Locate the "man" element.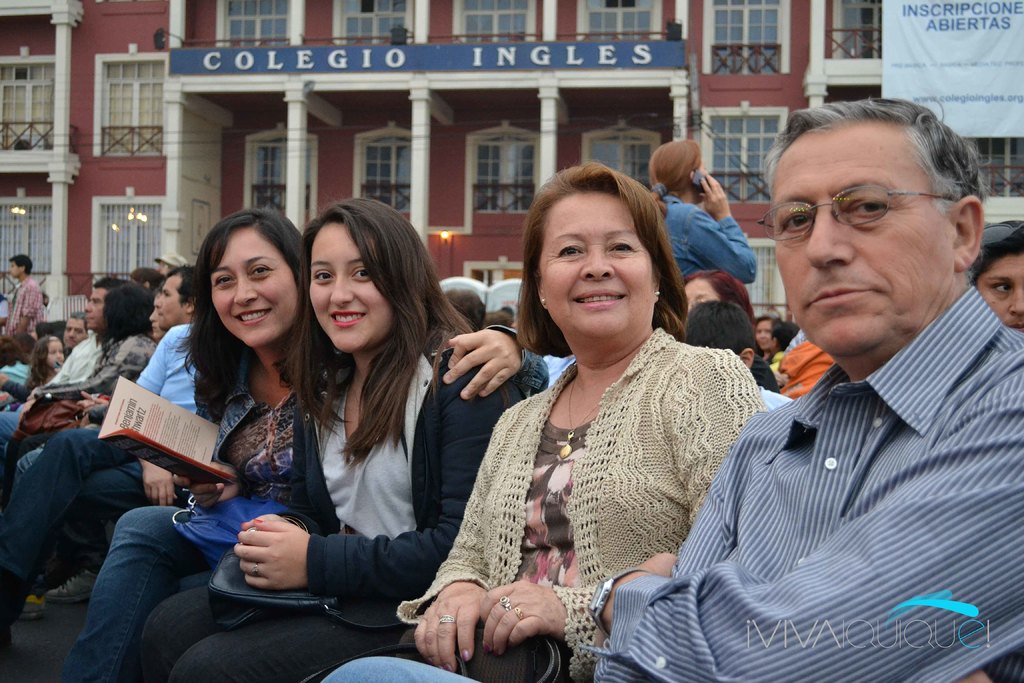
Element bbox: <bbox>63, 316, 89, 347</bbox>.
